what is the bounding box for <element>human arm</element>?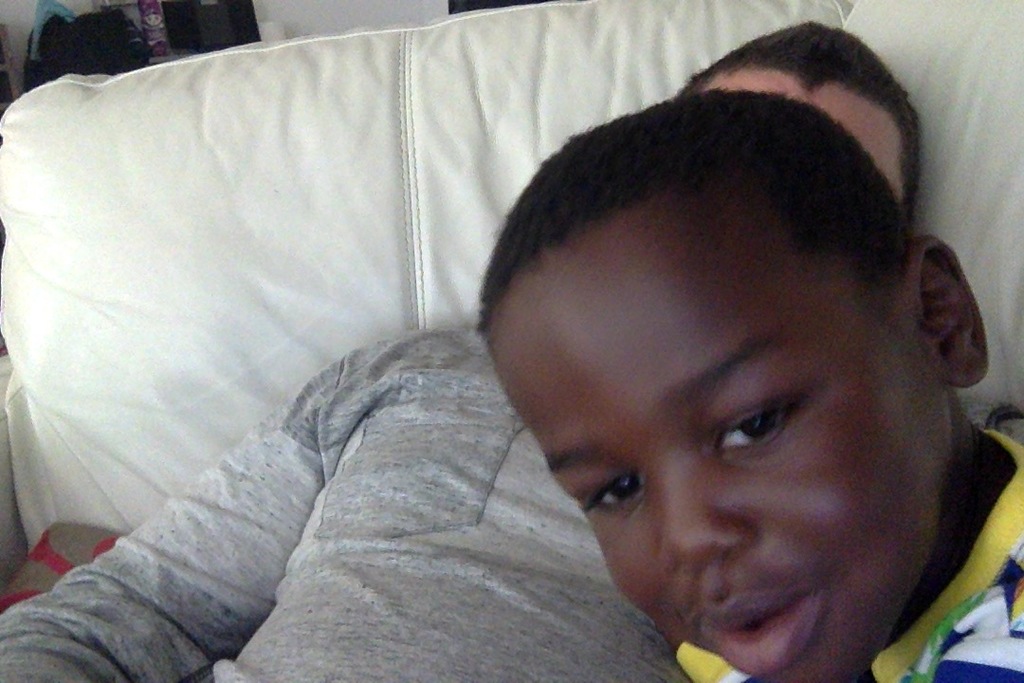
select_region(0, 360, 338, 682).
